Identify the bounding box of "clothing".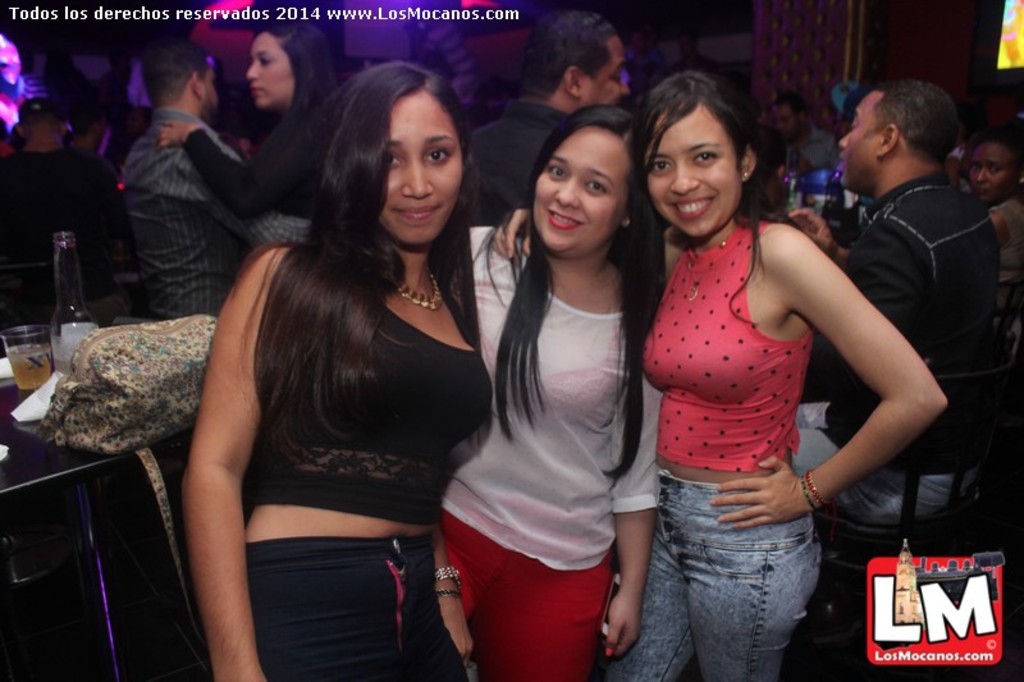
<bbox>602, 211, 820, 681</bbox>.
